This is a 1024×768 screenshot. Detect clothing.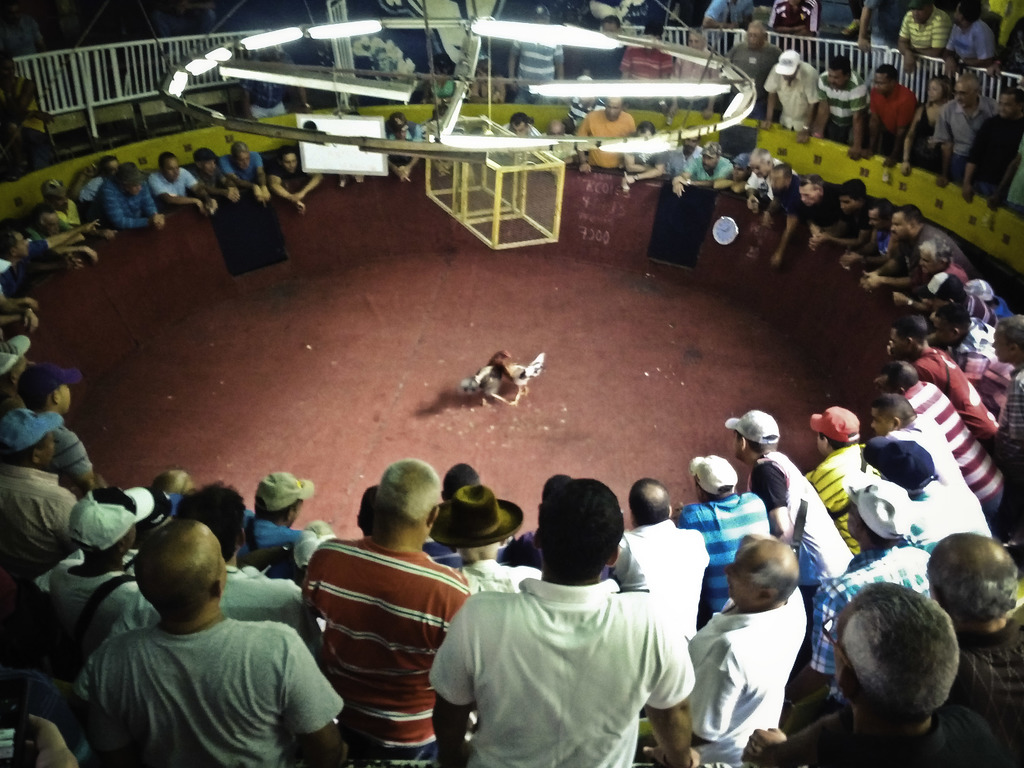
bbox(989, 292, 1016, 323).
